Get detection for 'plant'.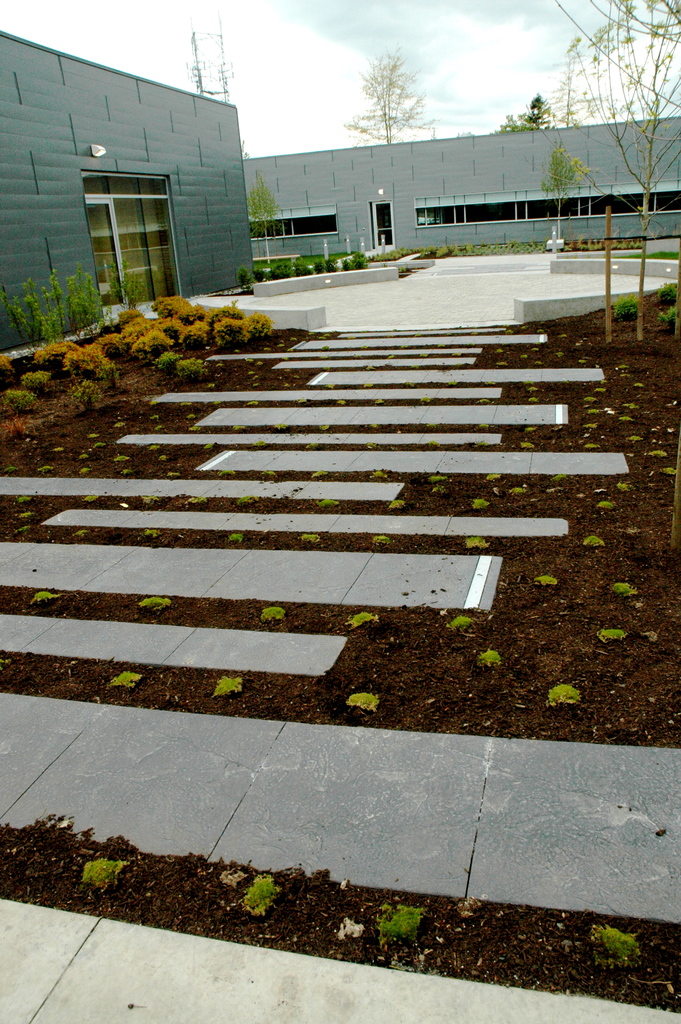
Detection: (261,472,279,481).
